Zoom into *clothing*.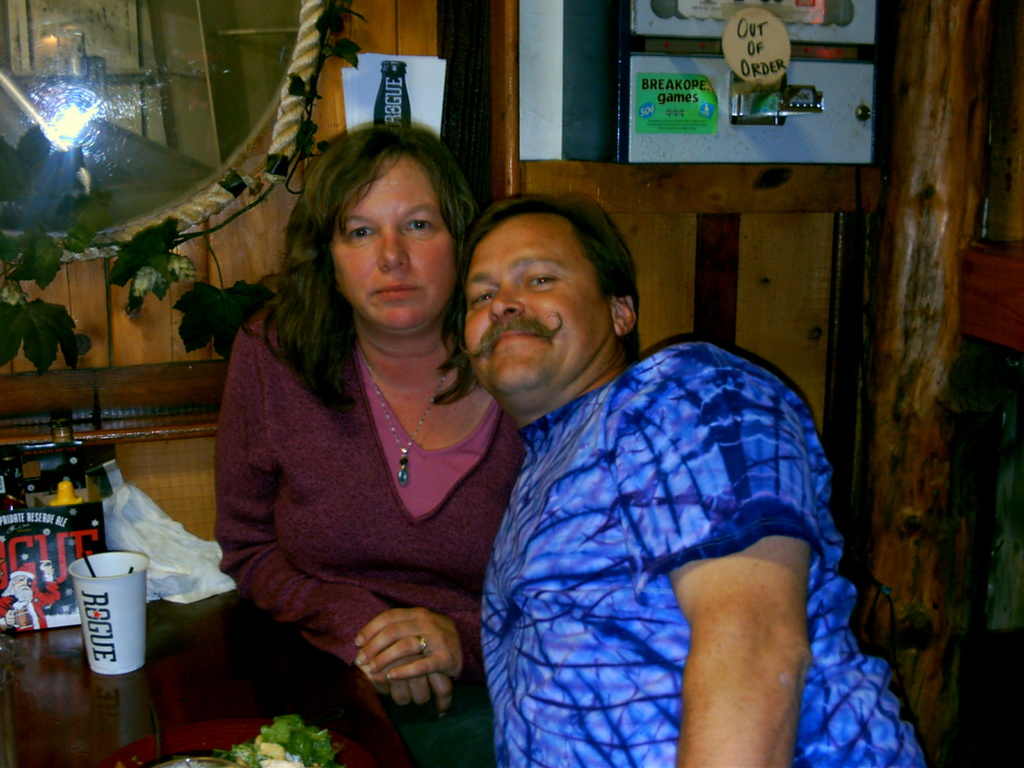
Zoom target: [215, 289, 536, 765].
